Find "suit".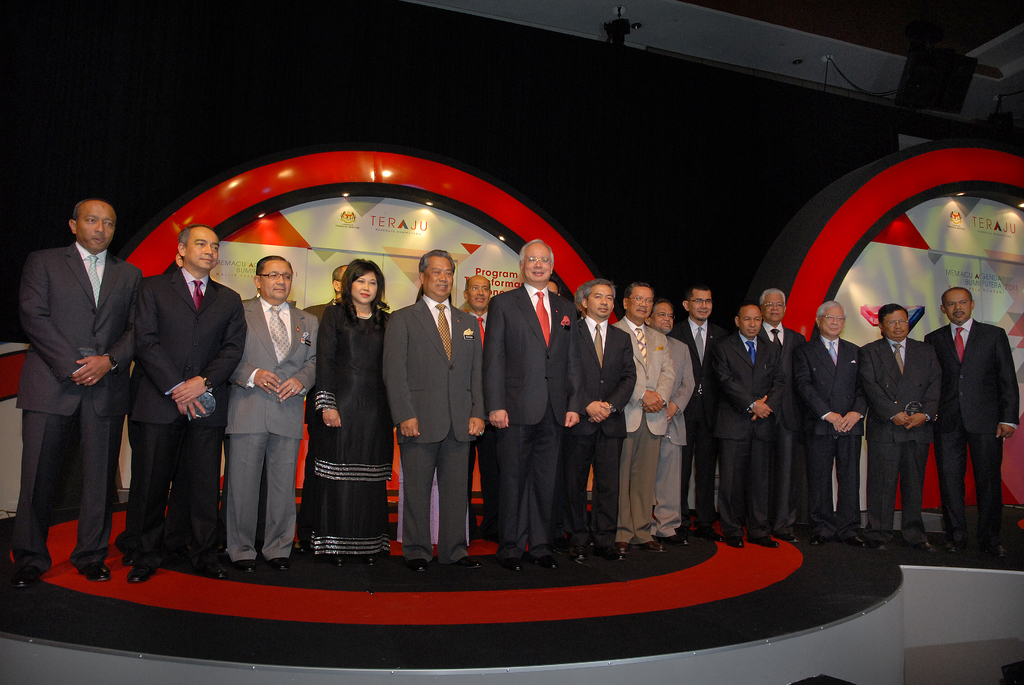
left=575, top=310, right=641, bottom=531.
